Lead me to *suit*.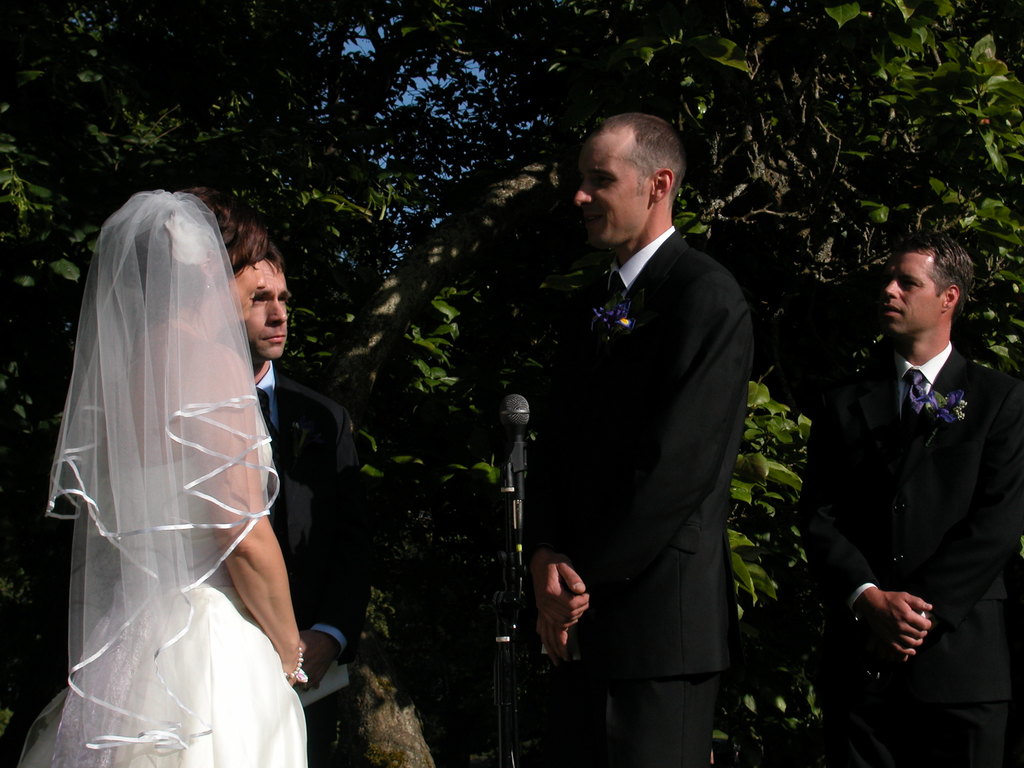
Lead to crop(255, 359, 374, 767).
